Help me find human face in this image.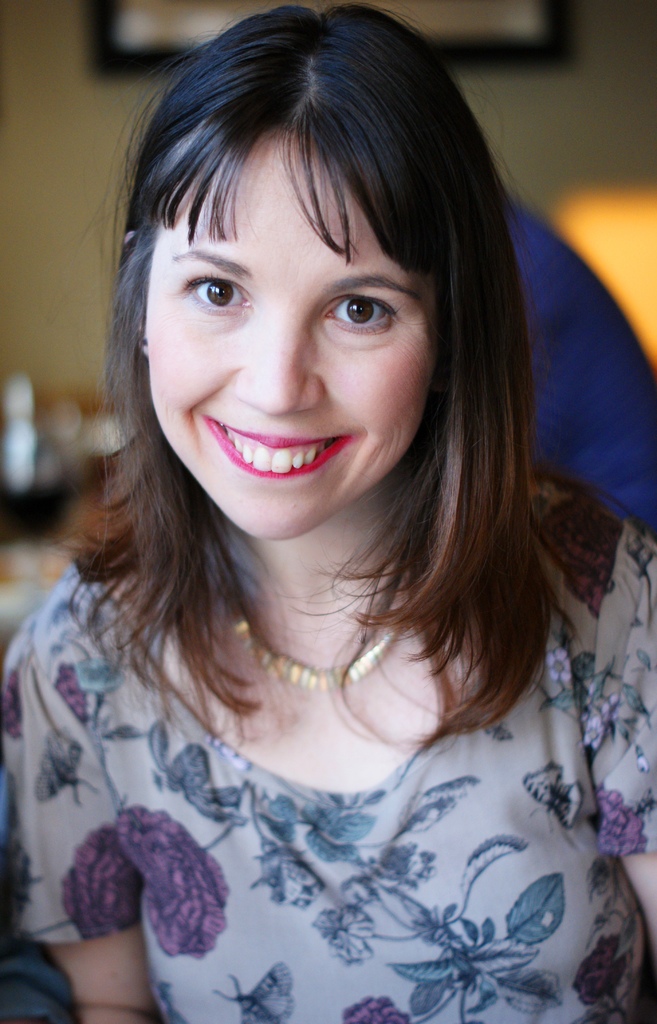
Found it: [143, 136, 439, 556].
